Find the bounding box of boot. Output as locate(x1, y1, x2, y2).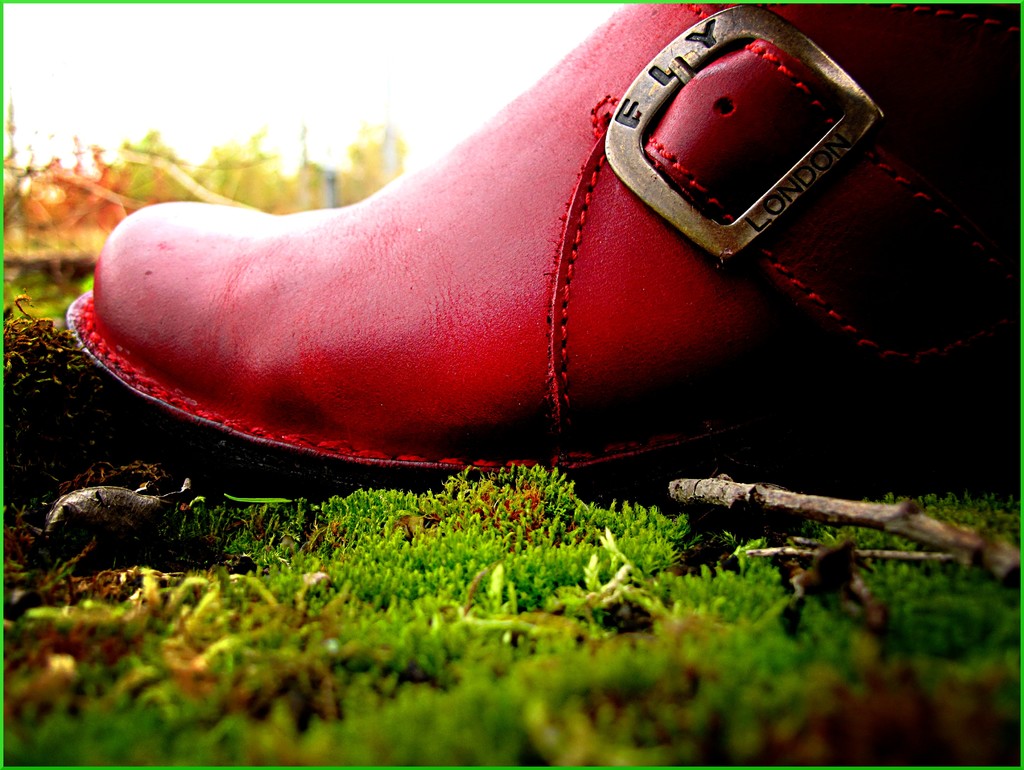
locate(42, 0, 1023, 543).
